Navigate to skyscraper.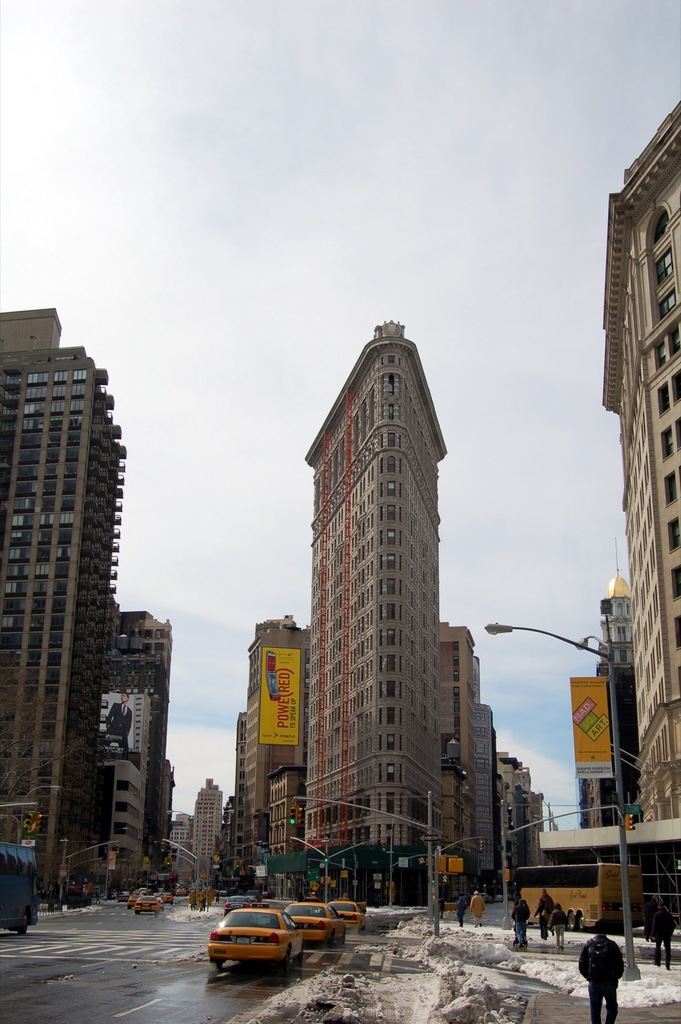
Navigation target: left=0, top=315, right=141, bottom=844.
